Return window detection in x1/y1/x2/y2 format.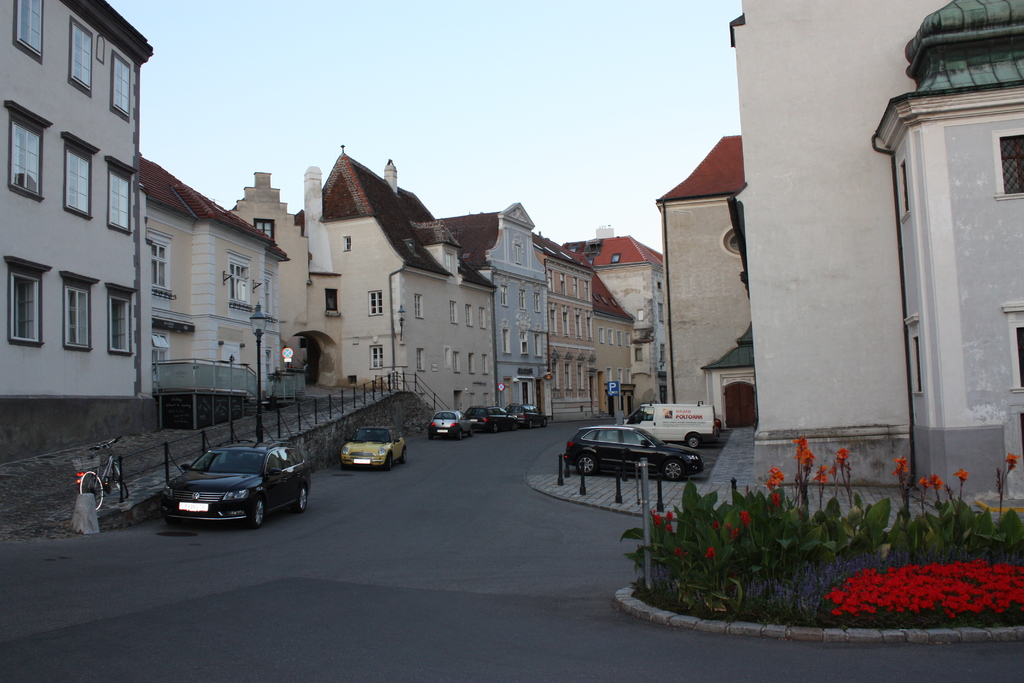
106/283/137/354.
